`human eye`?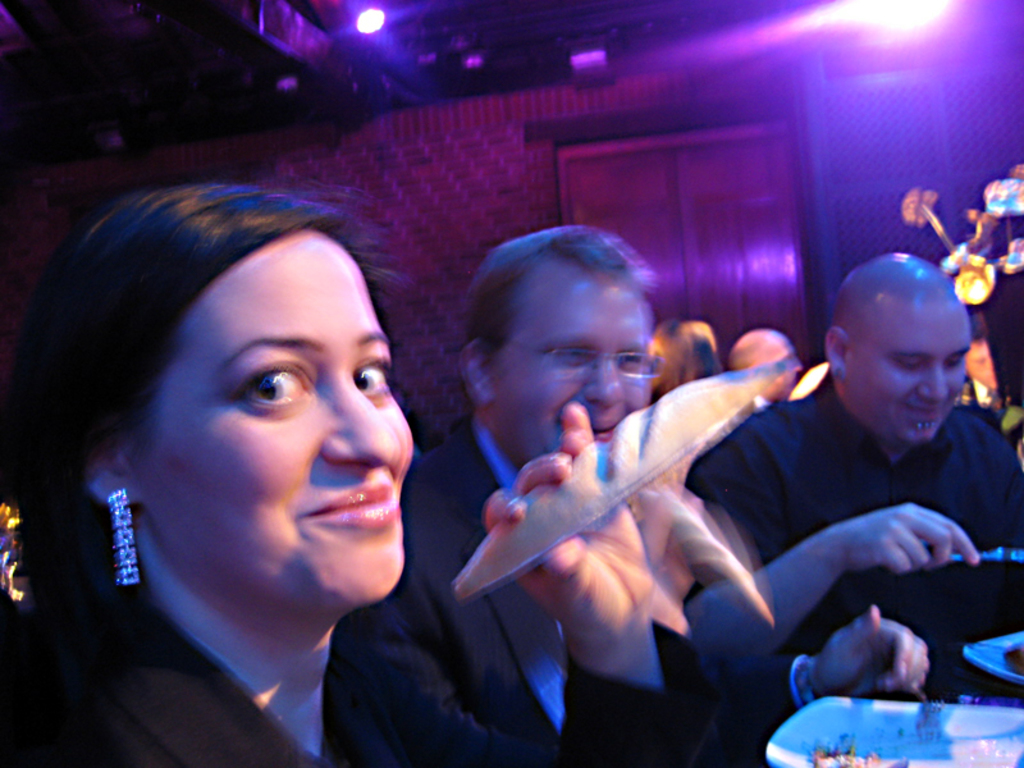
<region>541, 344, 590, 367</region>
